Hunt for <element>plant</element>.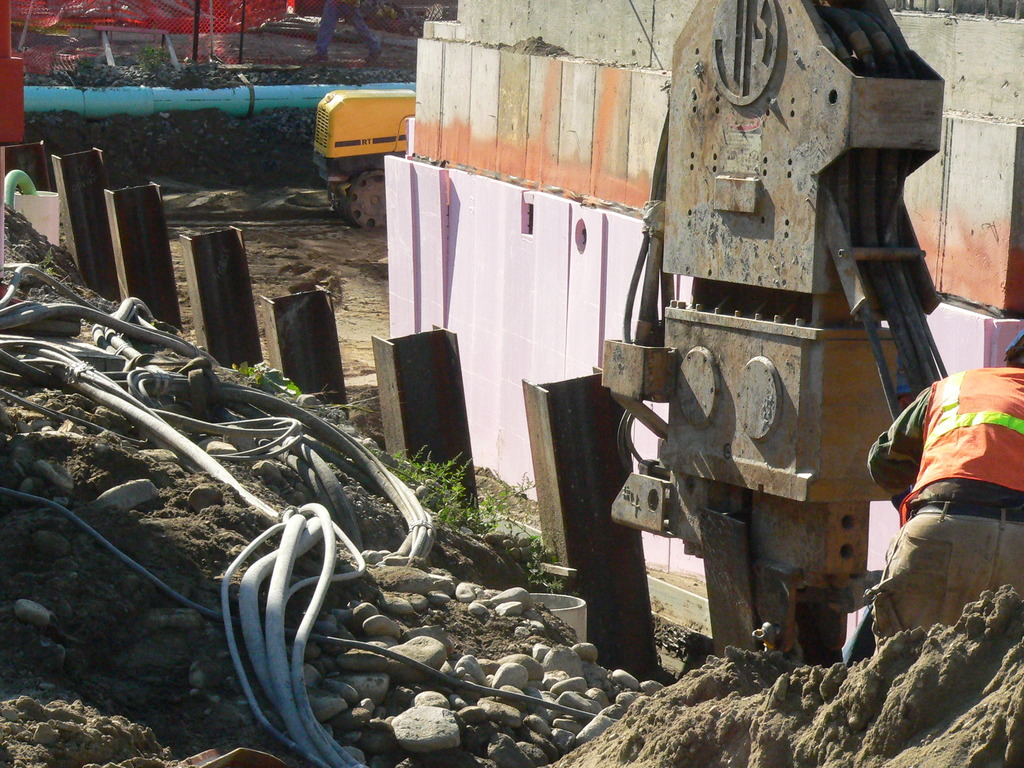
Hunted down at <region>315, 383, 373, 424</region>.
